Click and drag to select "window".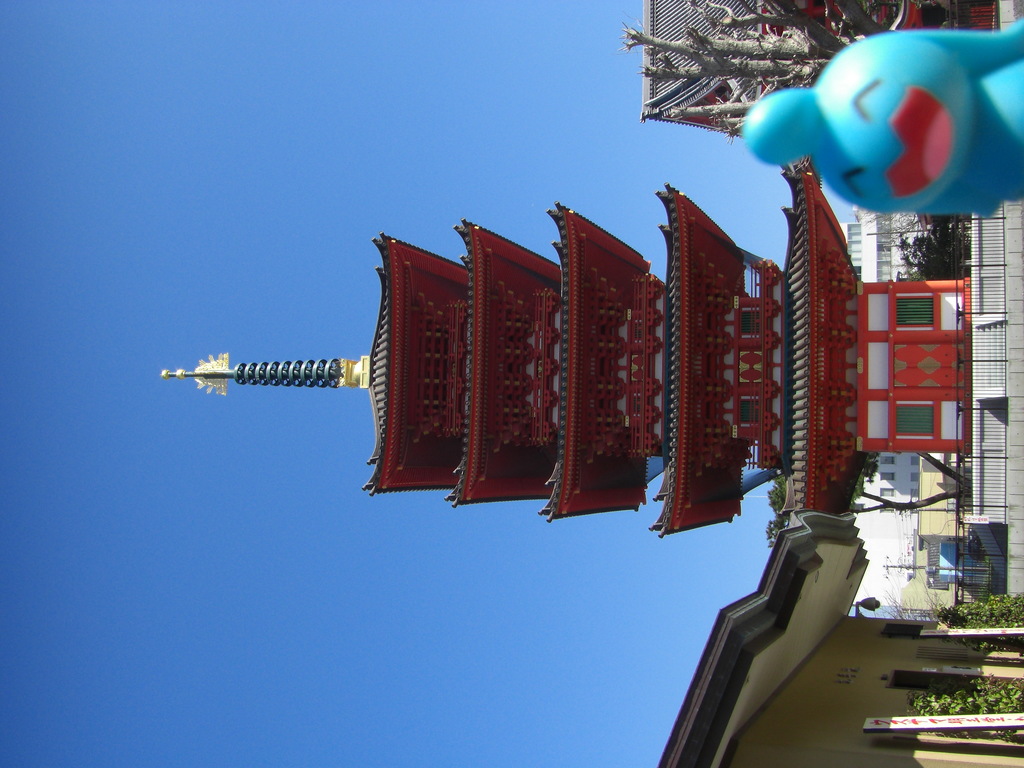
Selection: 739:308:764:337.
